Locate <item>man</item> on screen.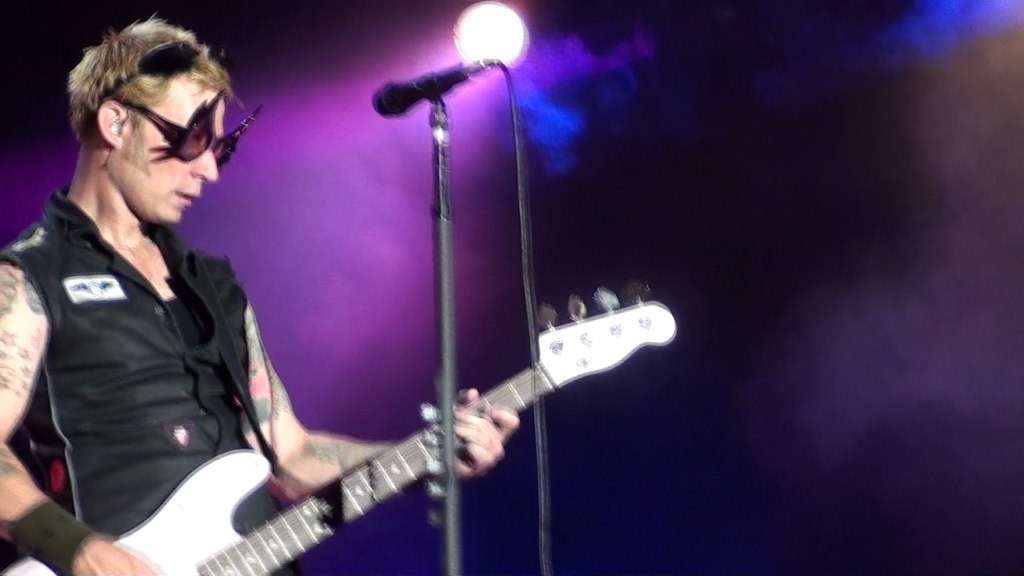
On screen at 0,9,514,575.
